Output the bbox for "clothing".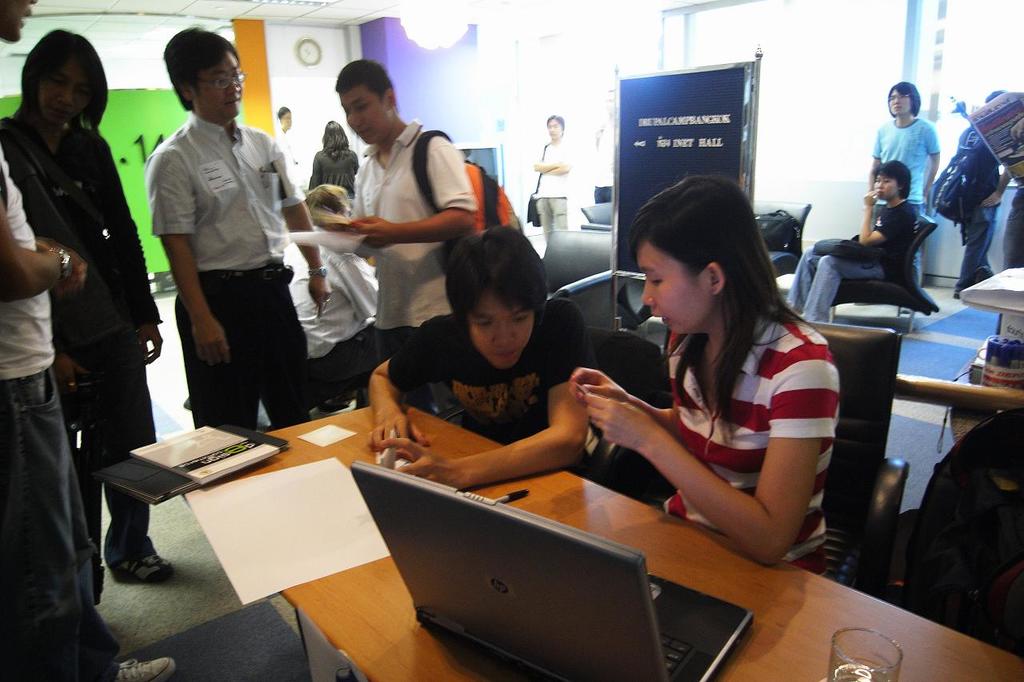
(140, 78, 313, 431).
